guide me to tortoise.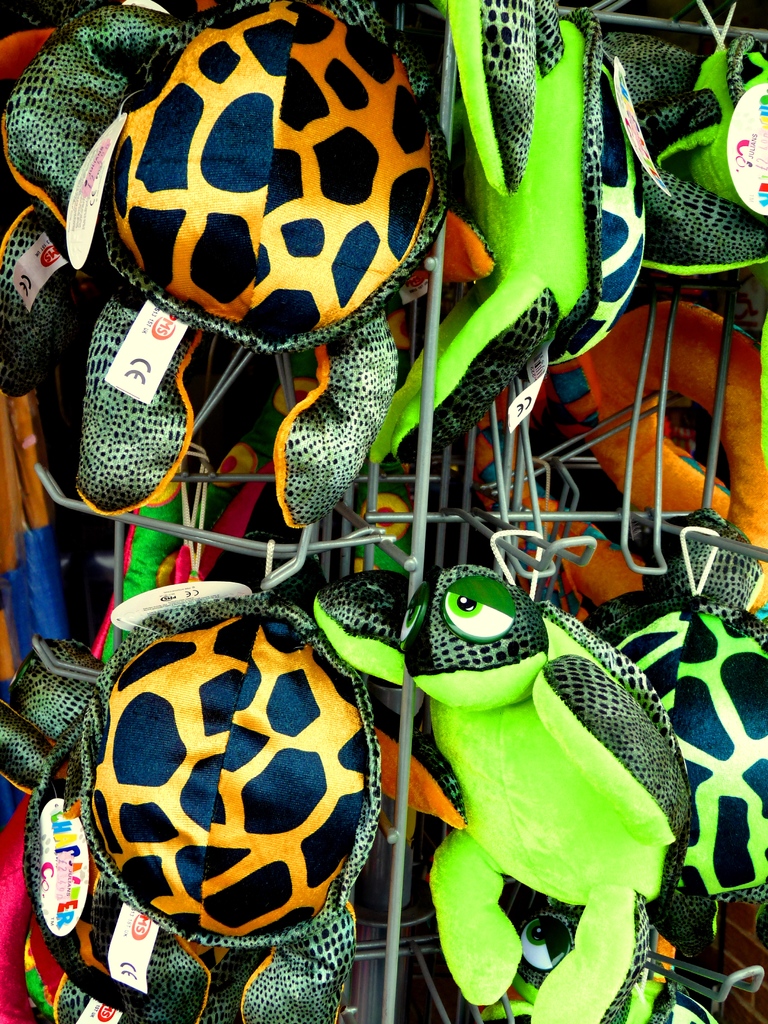
Guidance: <bbox>0, 28, 507, 535</bbox>.
